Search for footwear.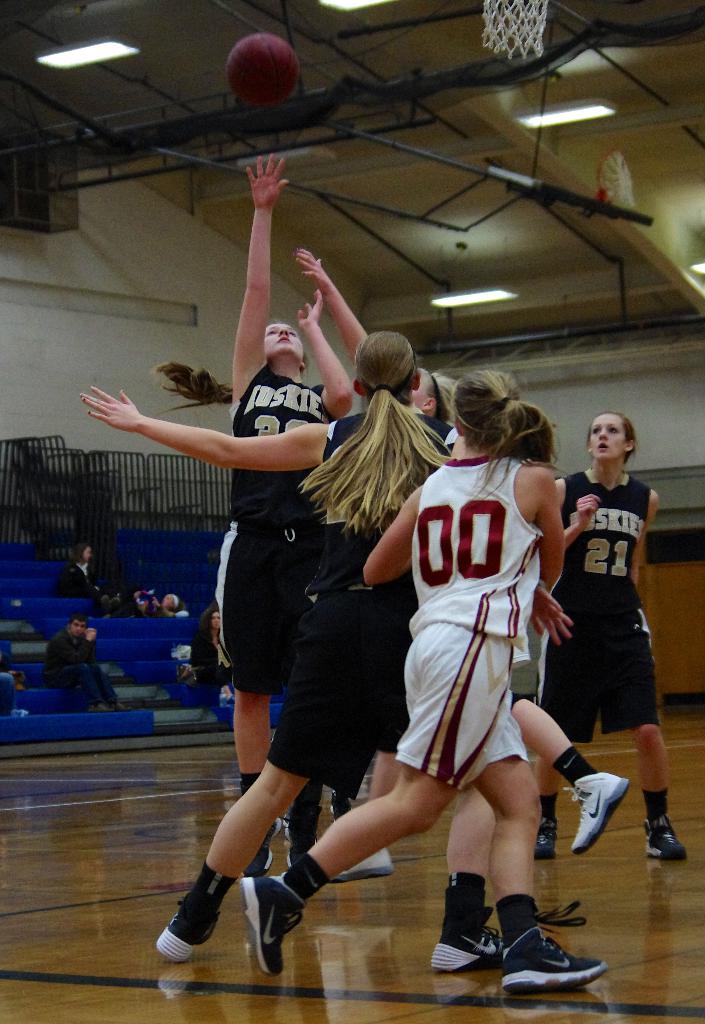
Found at (161, 899, 217, 960).
